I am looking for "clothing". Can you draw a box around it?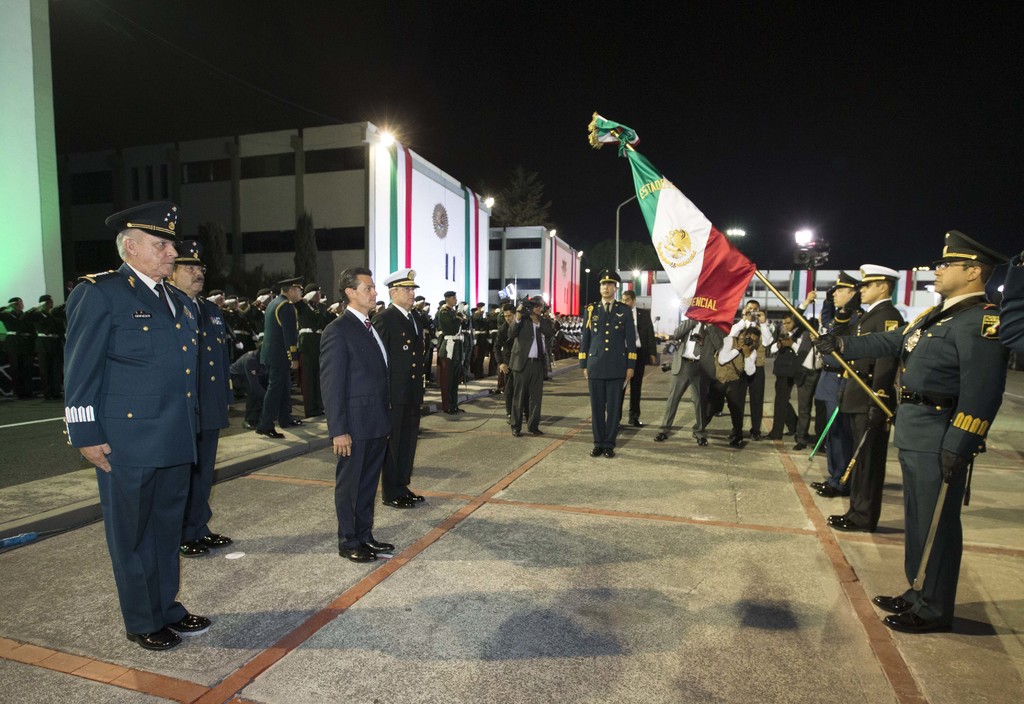
Sure, the bounding box is BBox(657, 327, 727, 435).
